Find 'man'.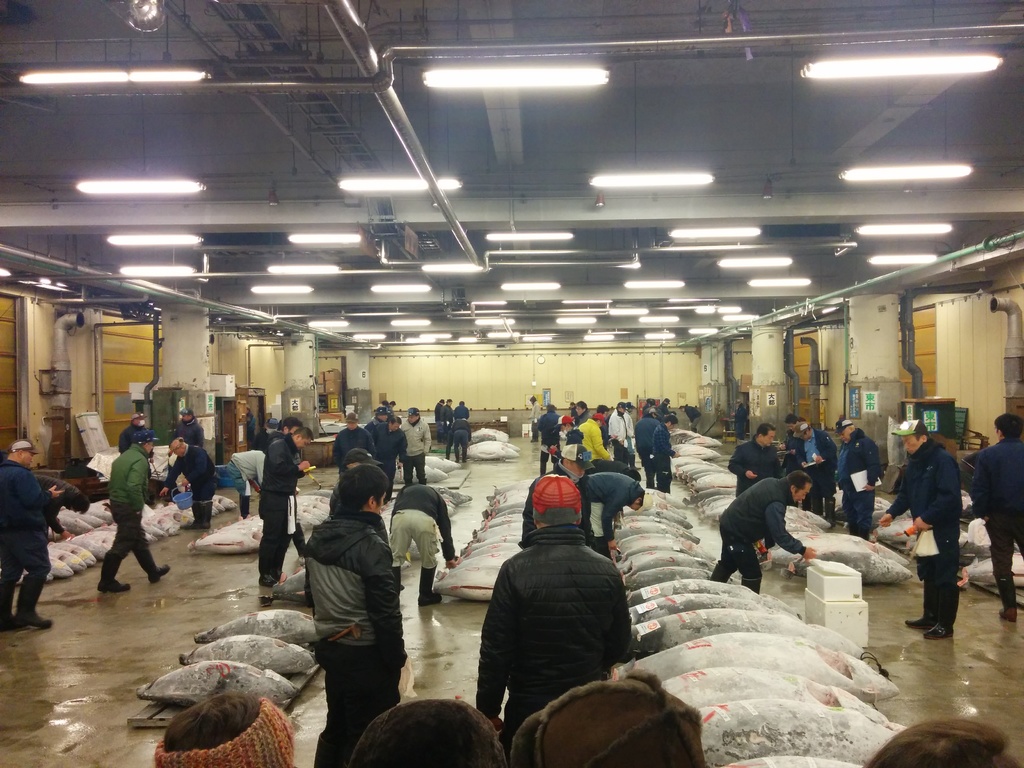
left=366, top=406, right=388, bottom=442.
